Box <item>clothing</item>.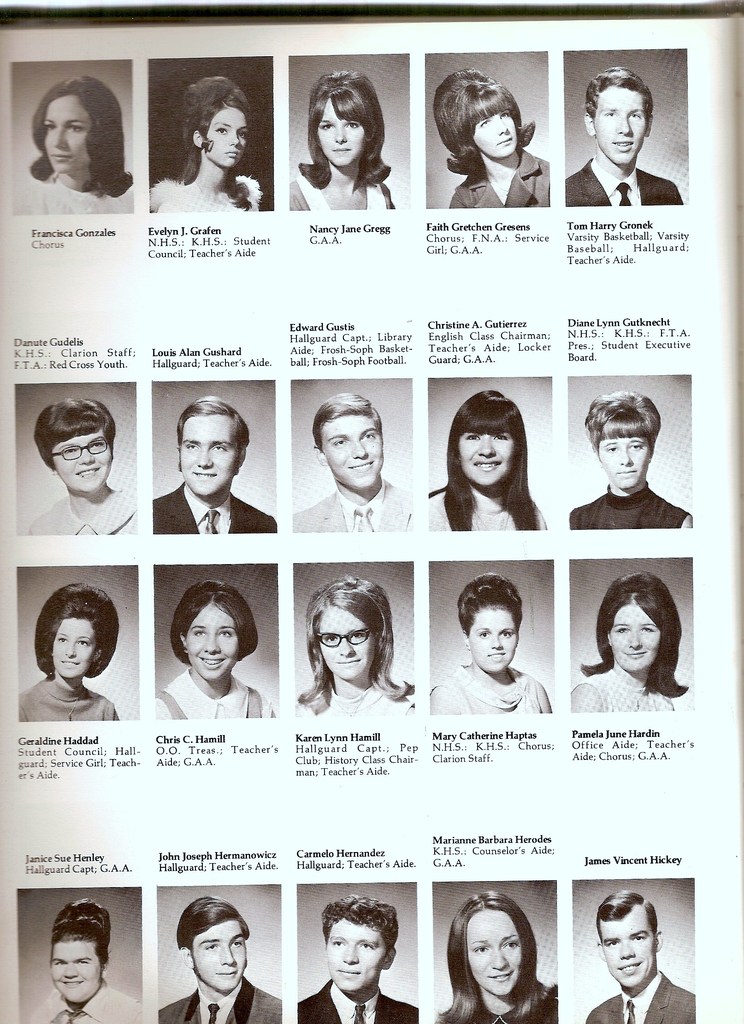
Rect(451, 150, 544, 214).
